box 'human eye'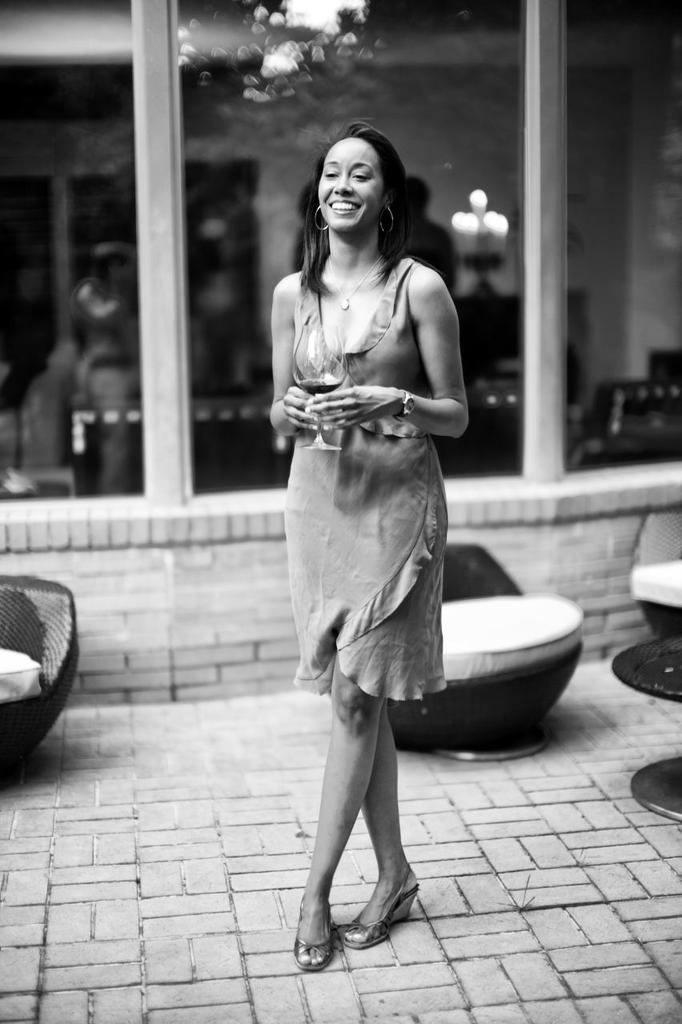
bbox(347, 169, 371, 179)
